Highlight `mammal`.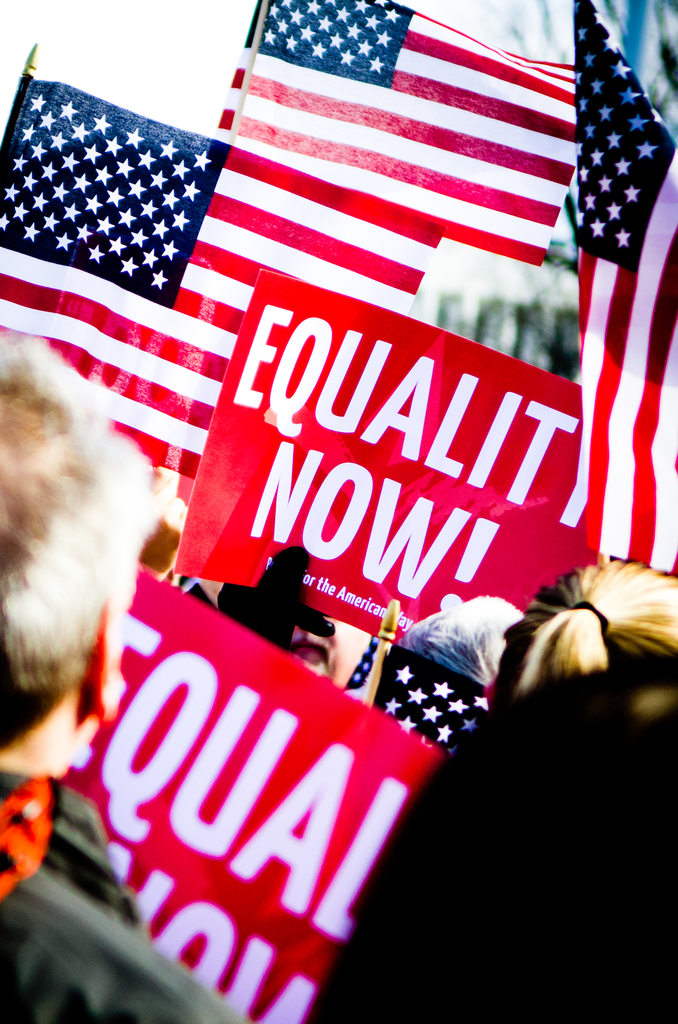
Highlighted region: (left=299, top=652, right=677, bottom=1023).
